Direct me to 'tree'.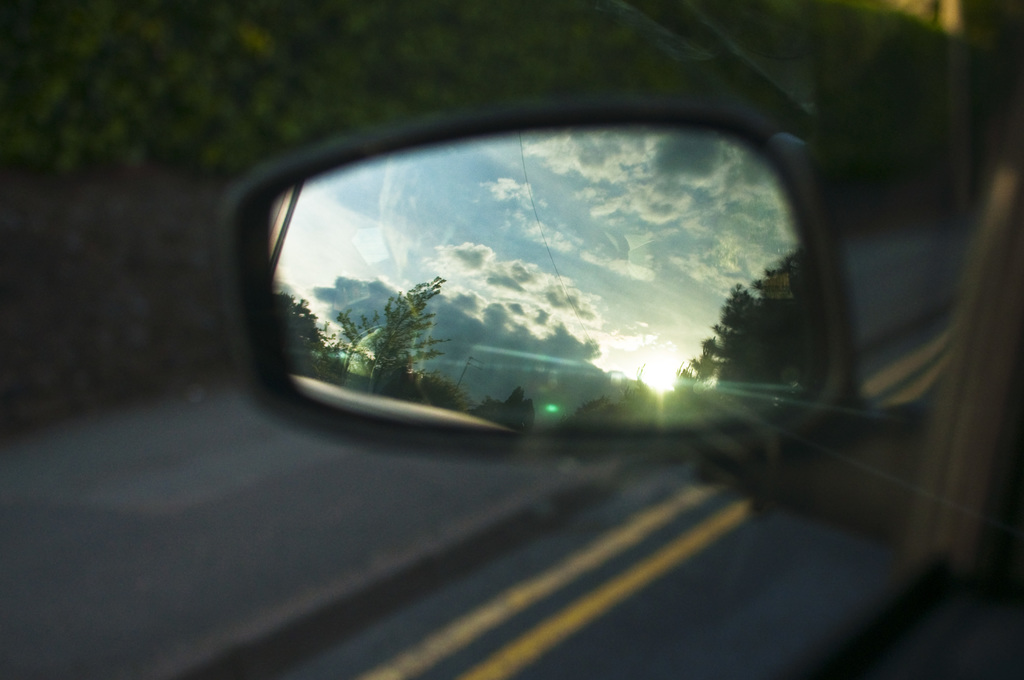
Direction: x1=670 y1=250 x2=833 y2=423.
